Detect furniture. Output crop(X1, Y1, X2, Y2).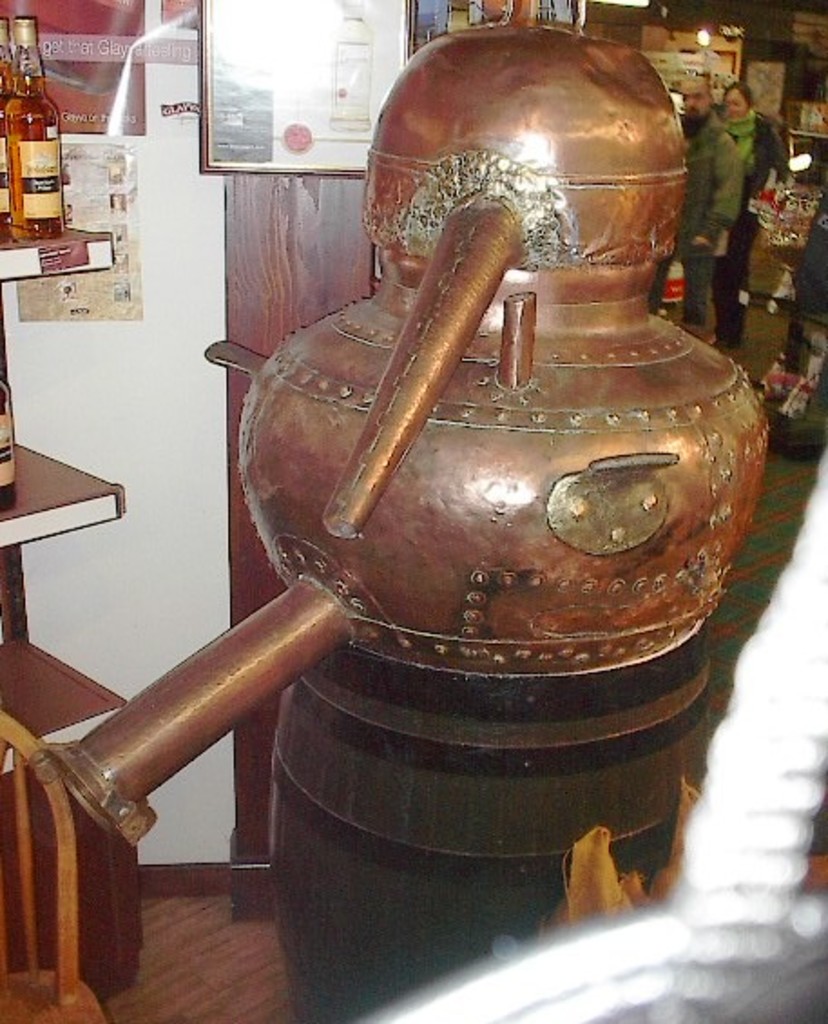
crop(0, 709, 101, 1022).
